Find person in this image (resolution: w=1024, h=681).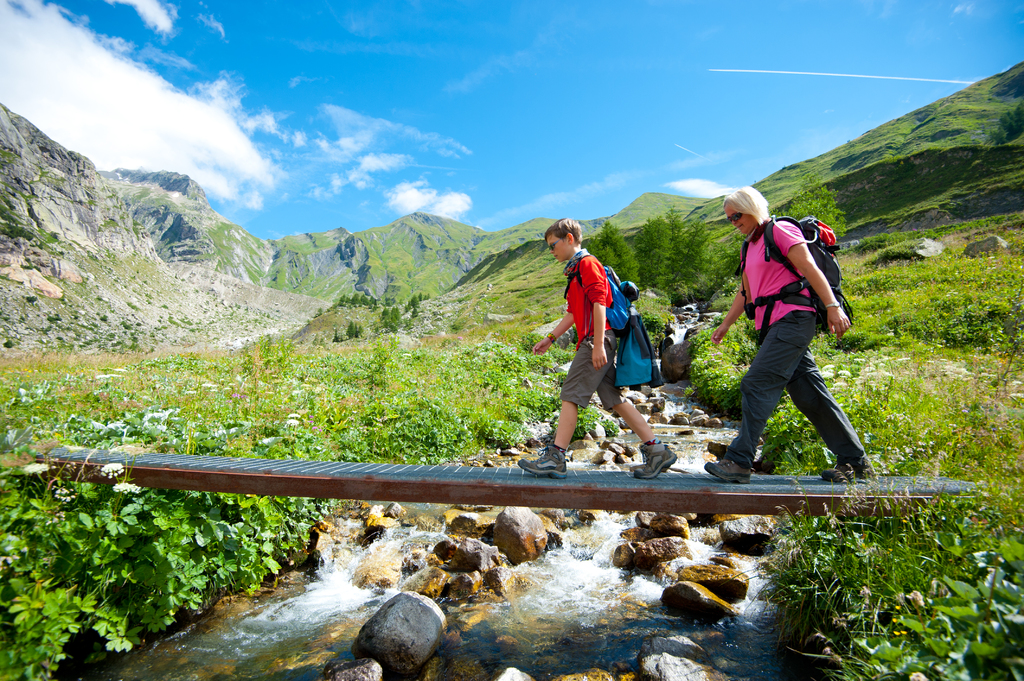
<bbox>512, 216, 681, 479</bbox>.
